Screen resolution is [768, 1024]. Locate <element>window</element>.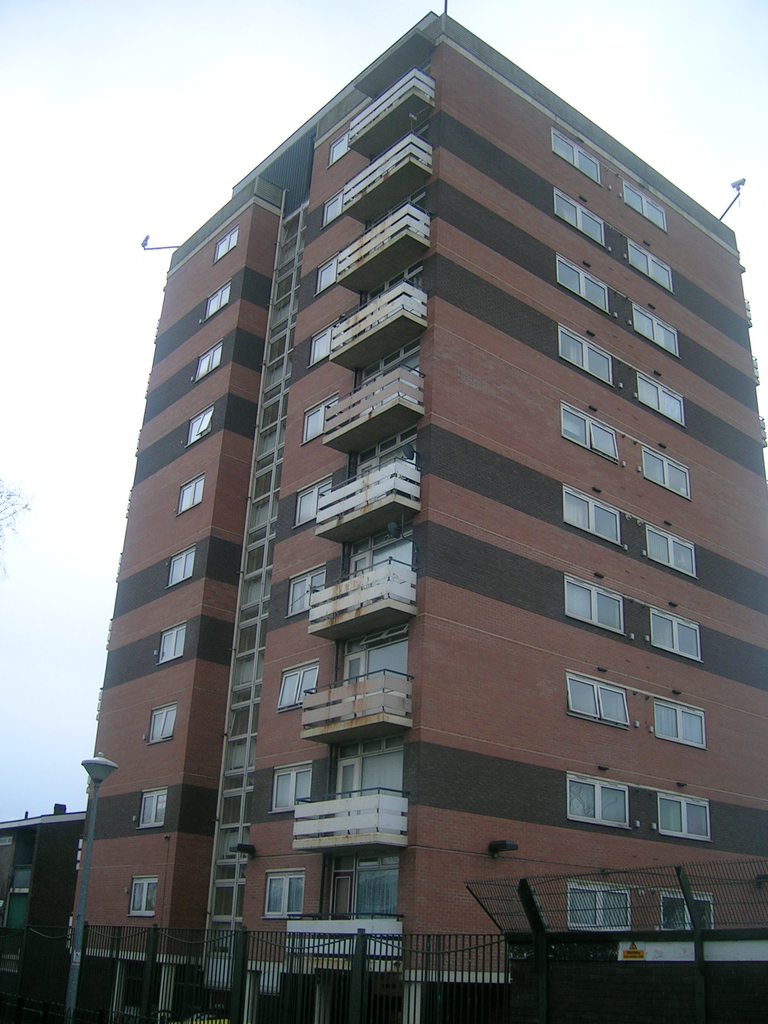
182:481:205:514.
